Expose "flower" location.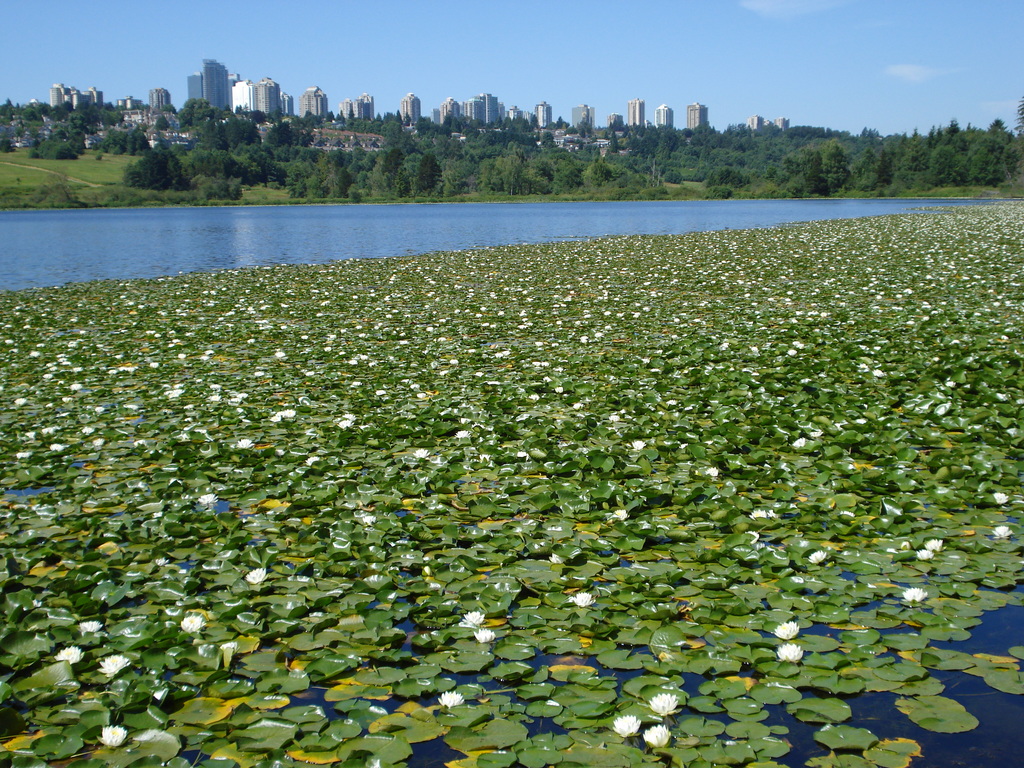
Exposed at Rect(197, 490, 217, 504).
